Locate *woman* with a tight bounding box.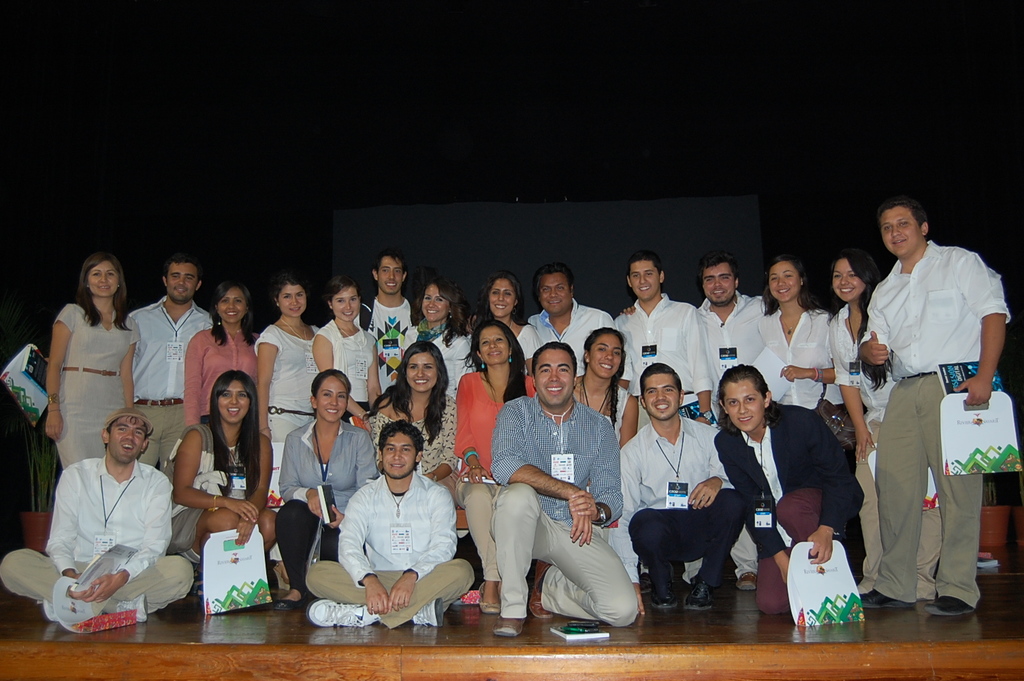
left=36, top=257, right=135, bottom=481.
